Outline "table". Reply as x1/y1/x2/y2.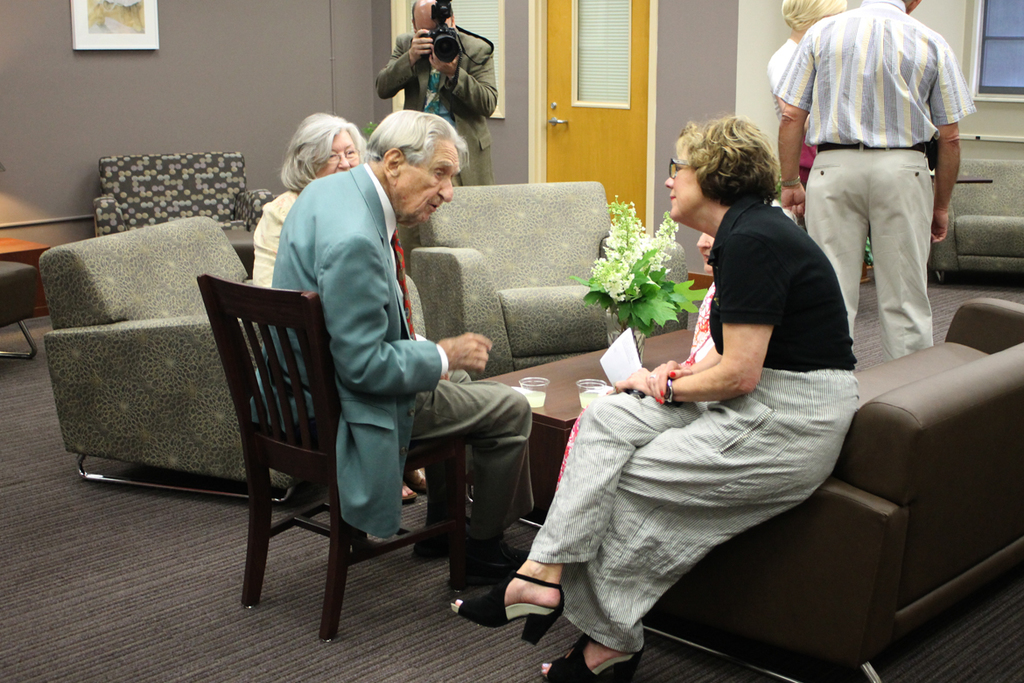
325/282/966/668.
